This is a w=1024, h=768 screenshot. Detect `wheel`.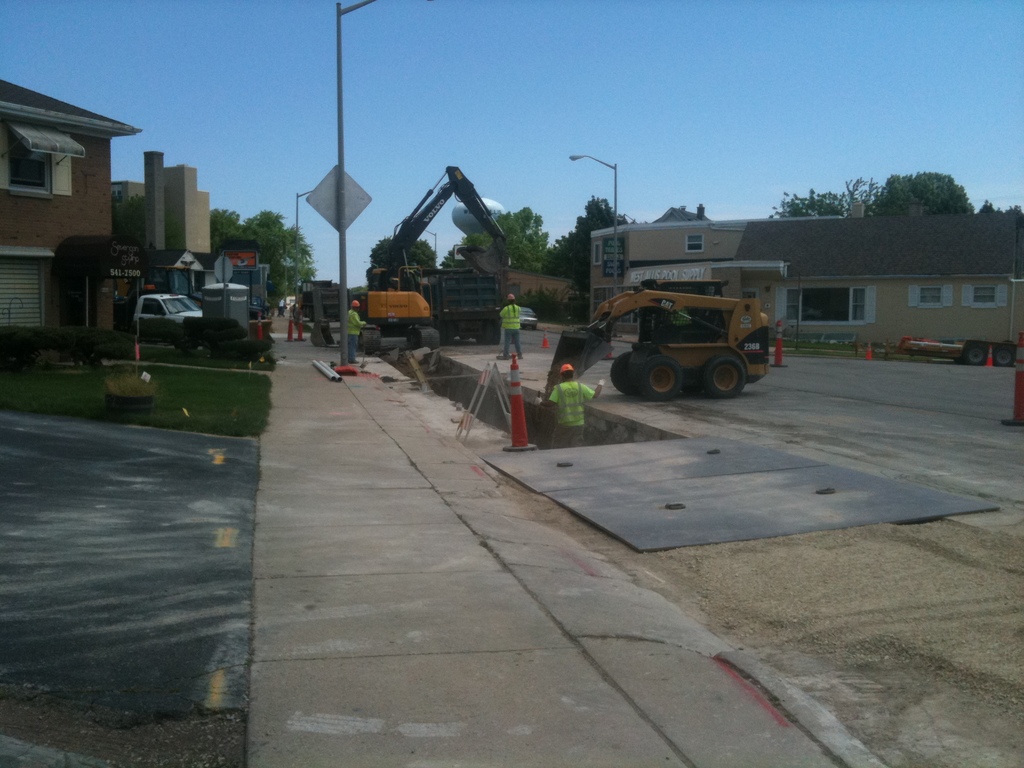
477,321,489,342.
